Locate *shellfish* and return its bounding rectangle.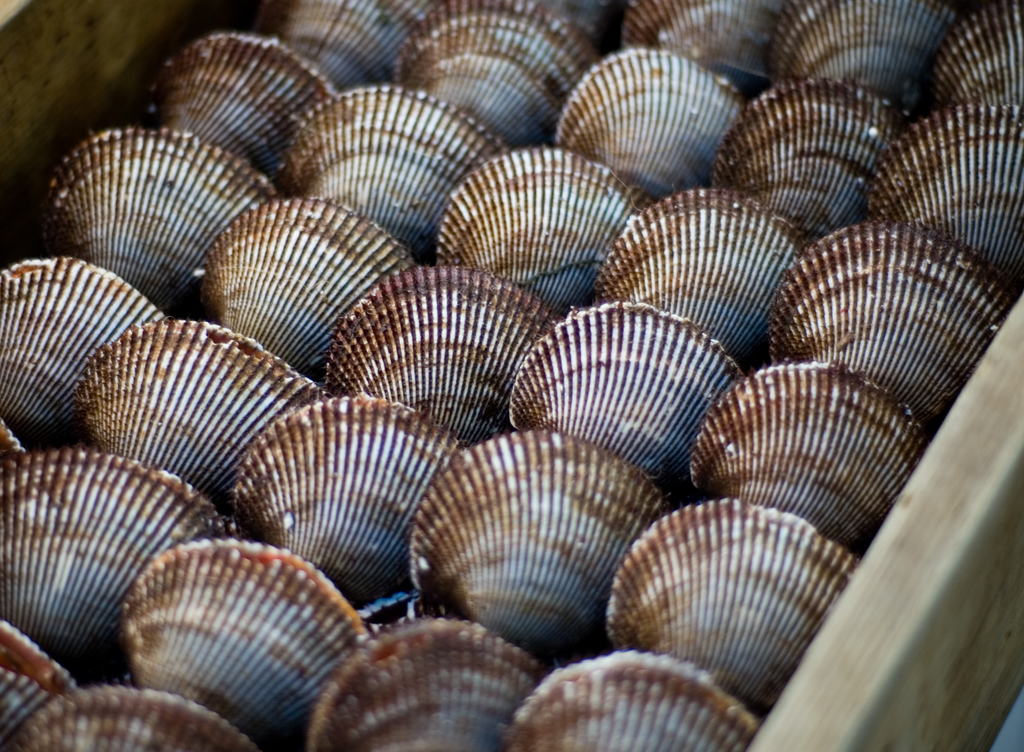
region(42, 118, 271, 318).
